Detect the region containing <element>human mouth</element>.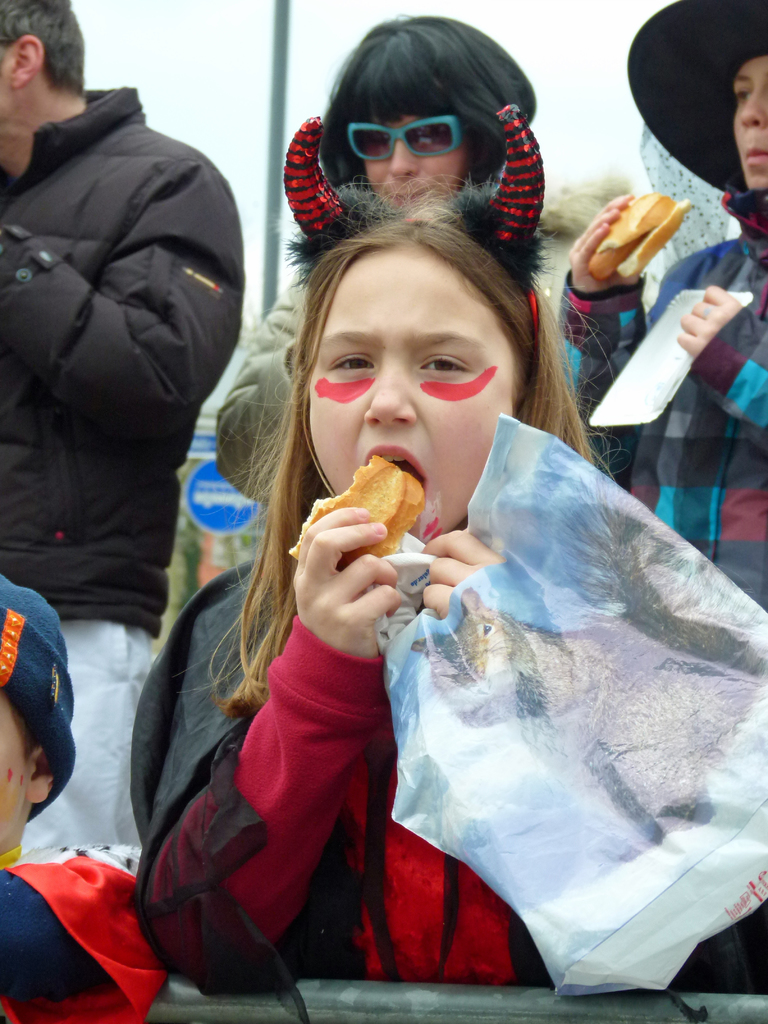
<bbox>386, 192, 426, 204</bbox>.
